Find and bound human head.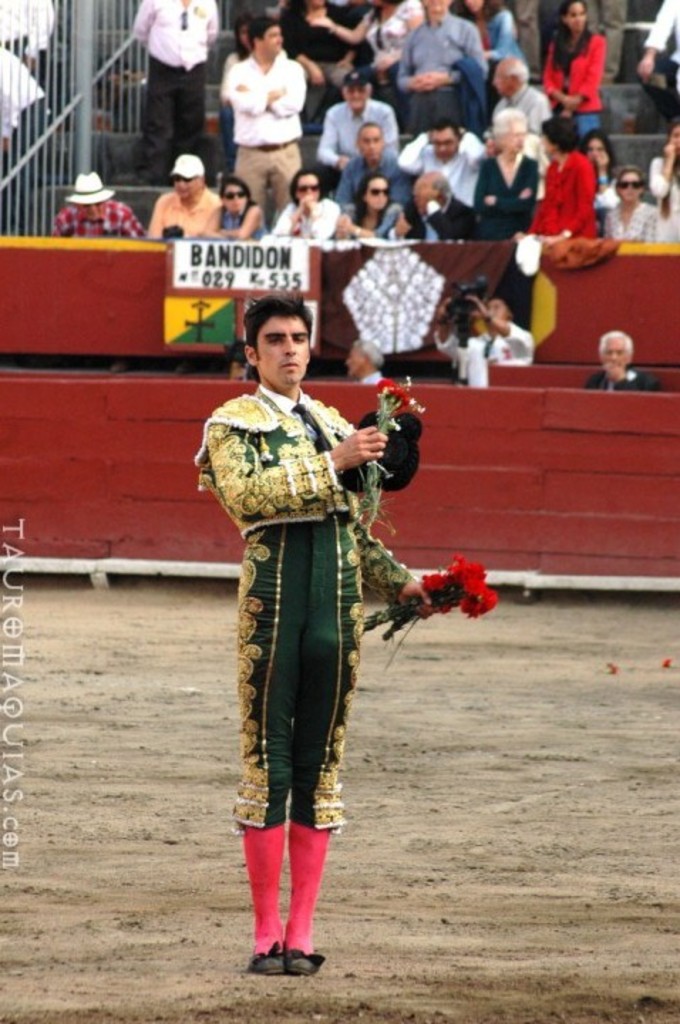
Bound: {"x1": 249, "y1": 14, "x2": 282, "y2": 57}.
